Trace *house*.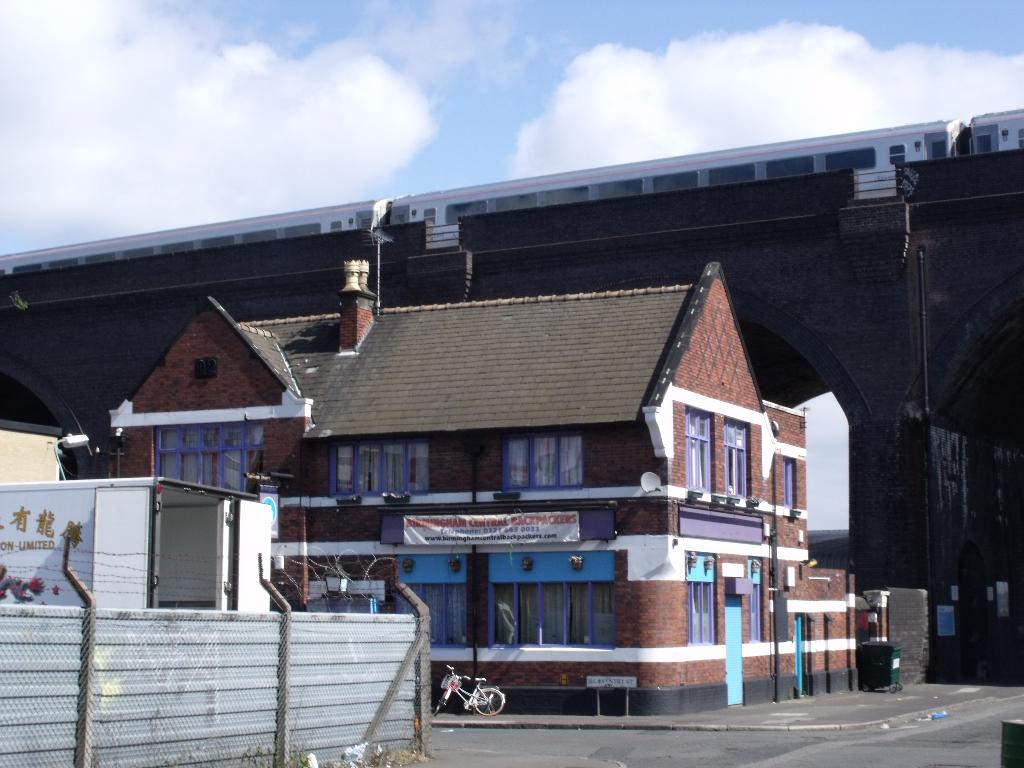
Traced to <bbox>102, 257, 865, 716</bbox>.
